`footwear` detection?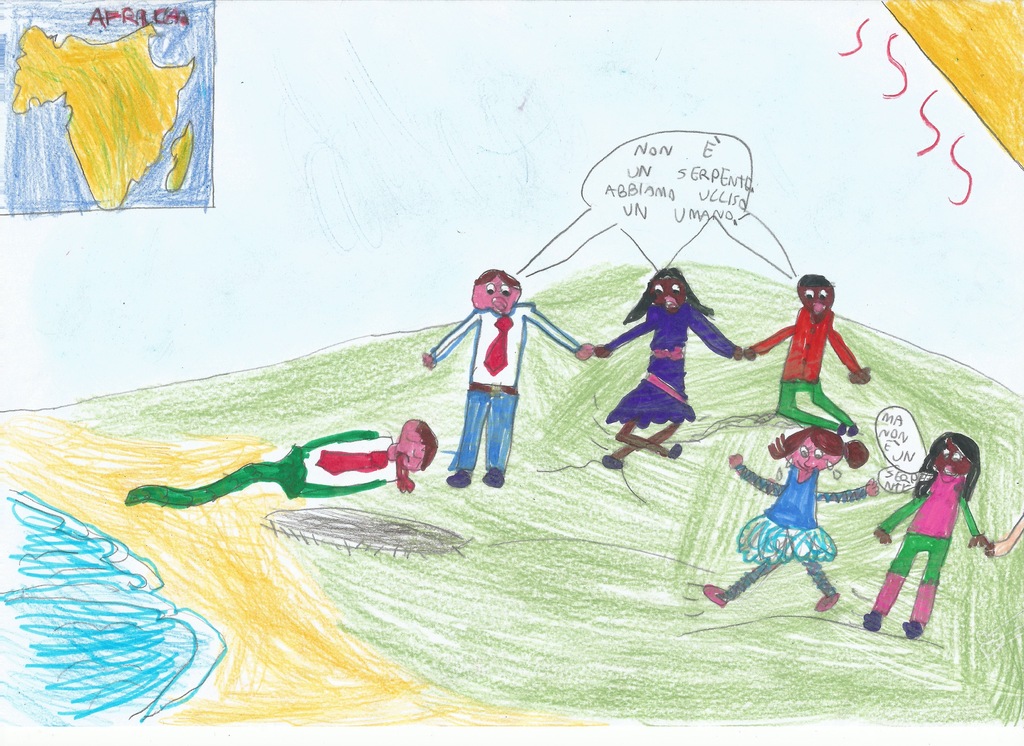
898:617:928:638
